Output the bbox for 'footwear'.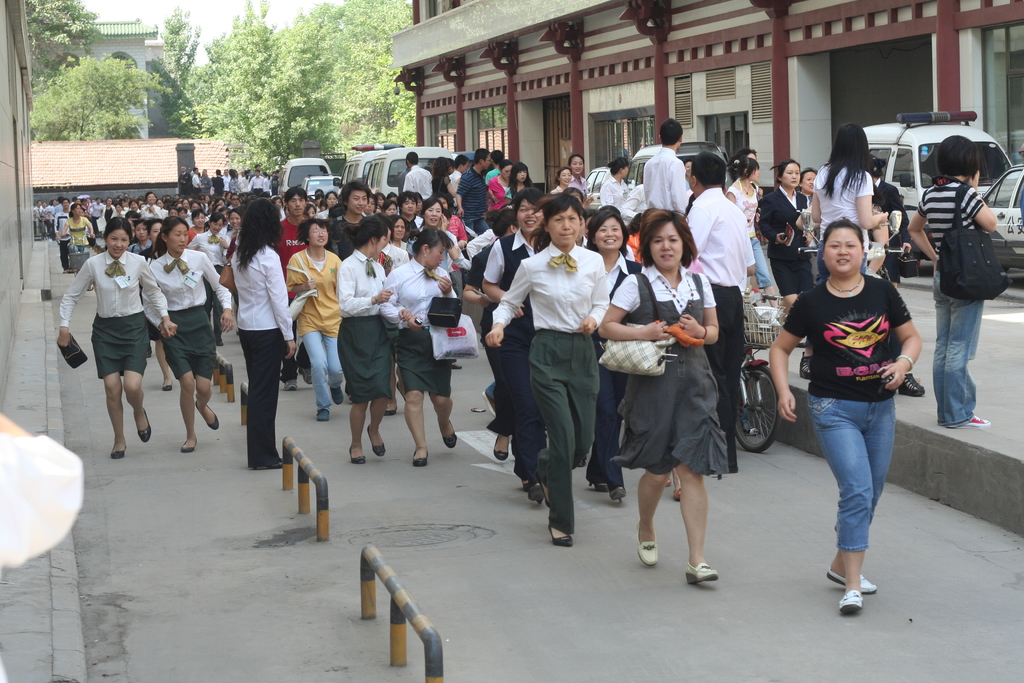
314 402 333 422.
